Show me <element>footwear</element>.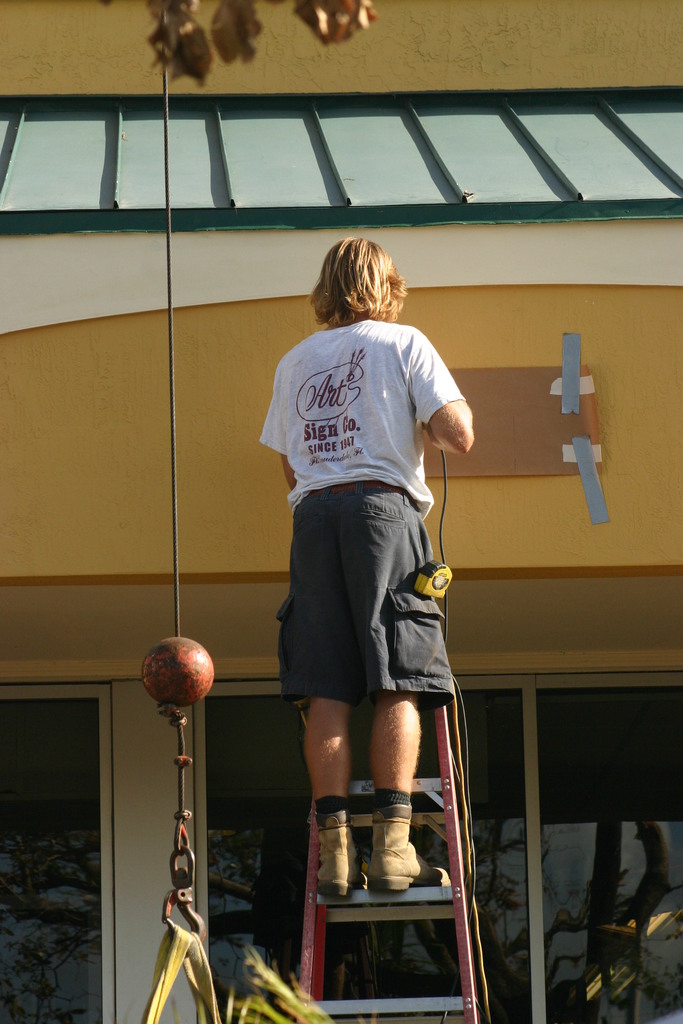
<element>footwear</element> is here: bbox=[311, 801, 360, 899].
